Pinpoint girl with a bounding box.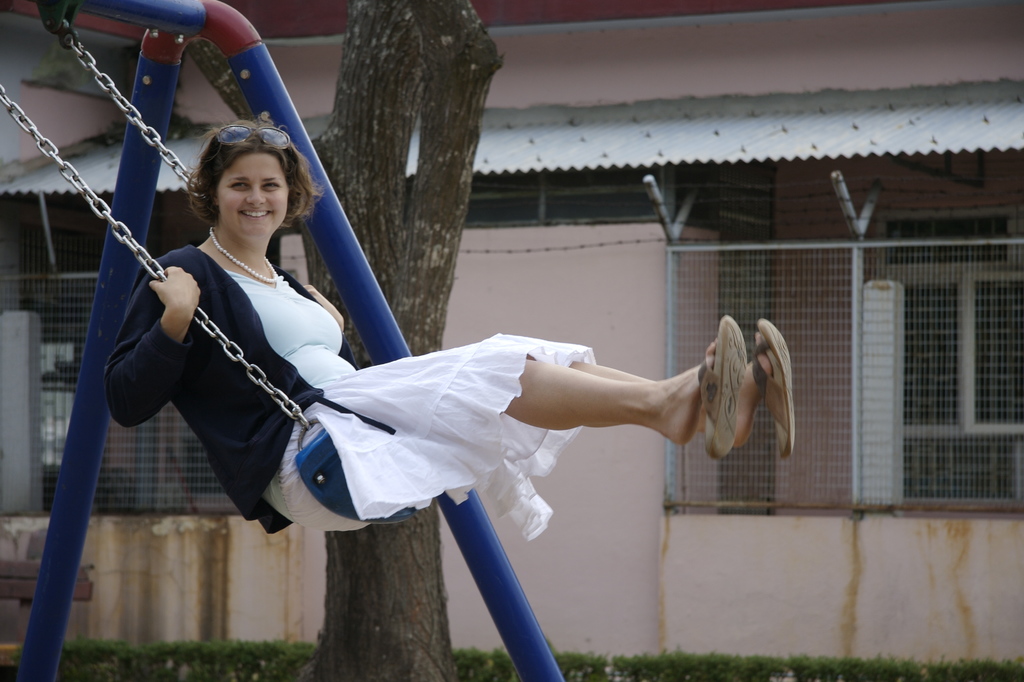
bbox(99, 119, 794, 543).
